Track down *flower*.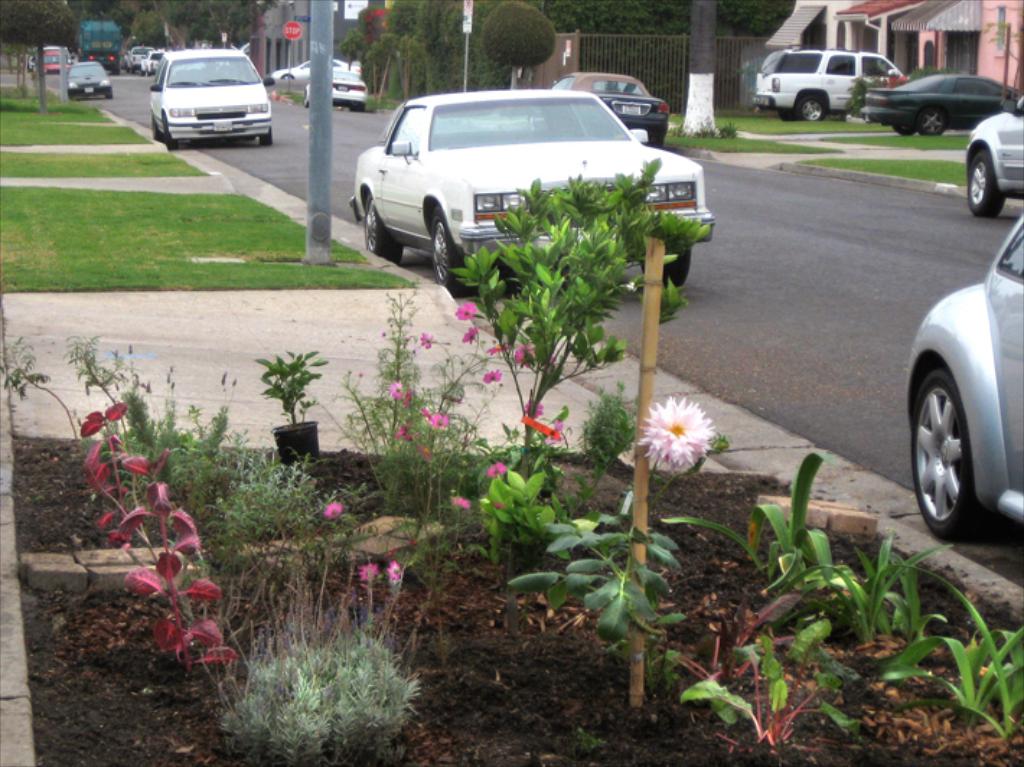
Tracked to 387,565,402,582.
